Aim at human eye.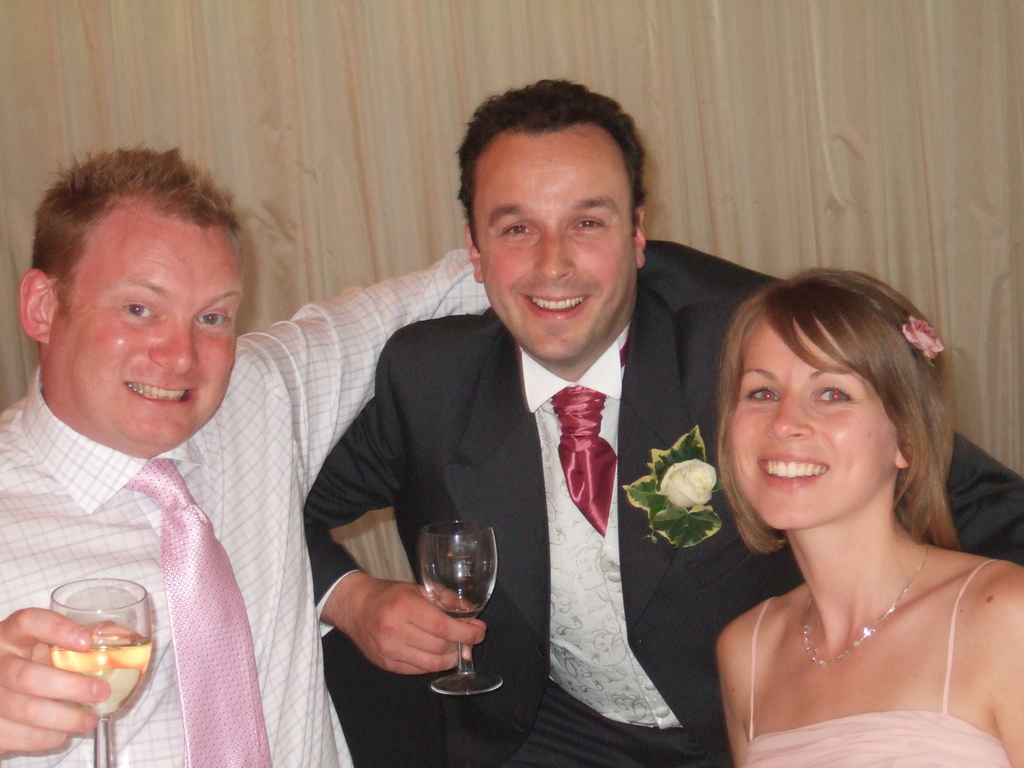
Aimed at (x1=806, y1=386, x2=854, y2=408).
